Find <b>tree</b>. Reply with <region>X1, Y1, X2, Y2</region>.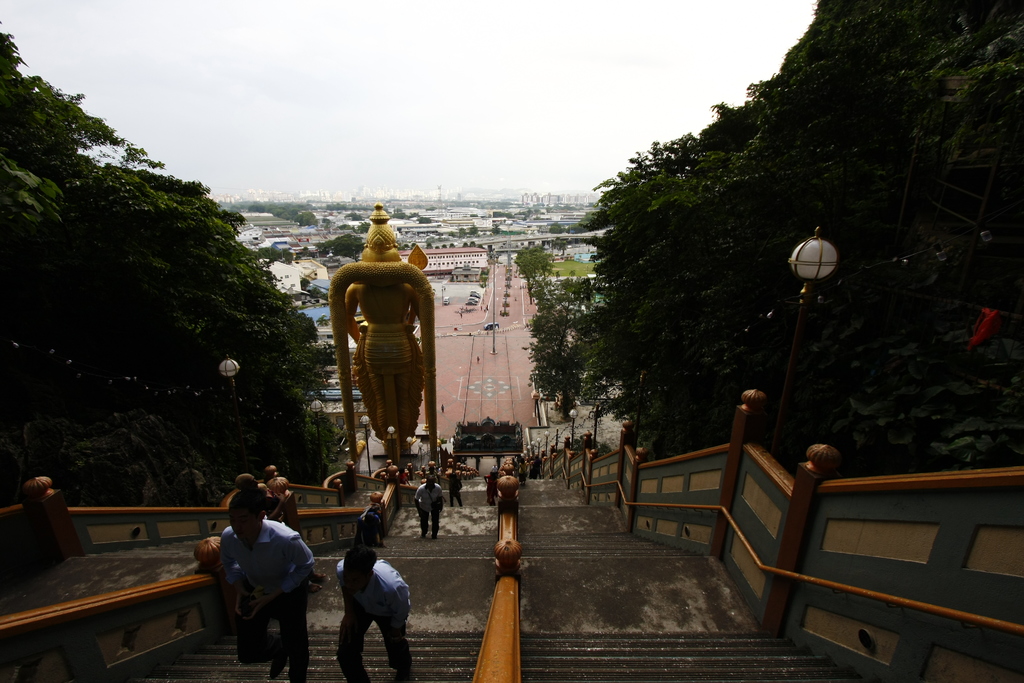
<region>556, 239, 565, 260</region>.
